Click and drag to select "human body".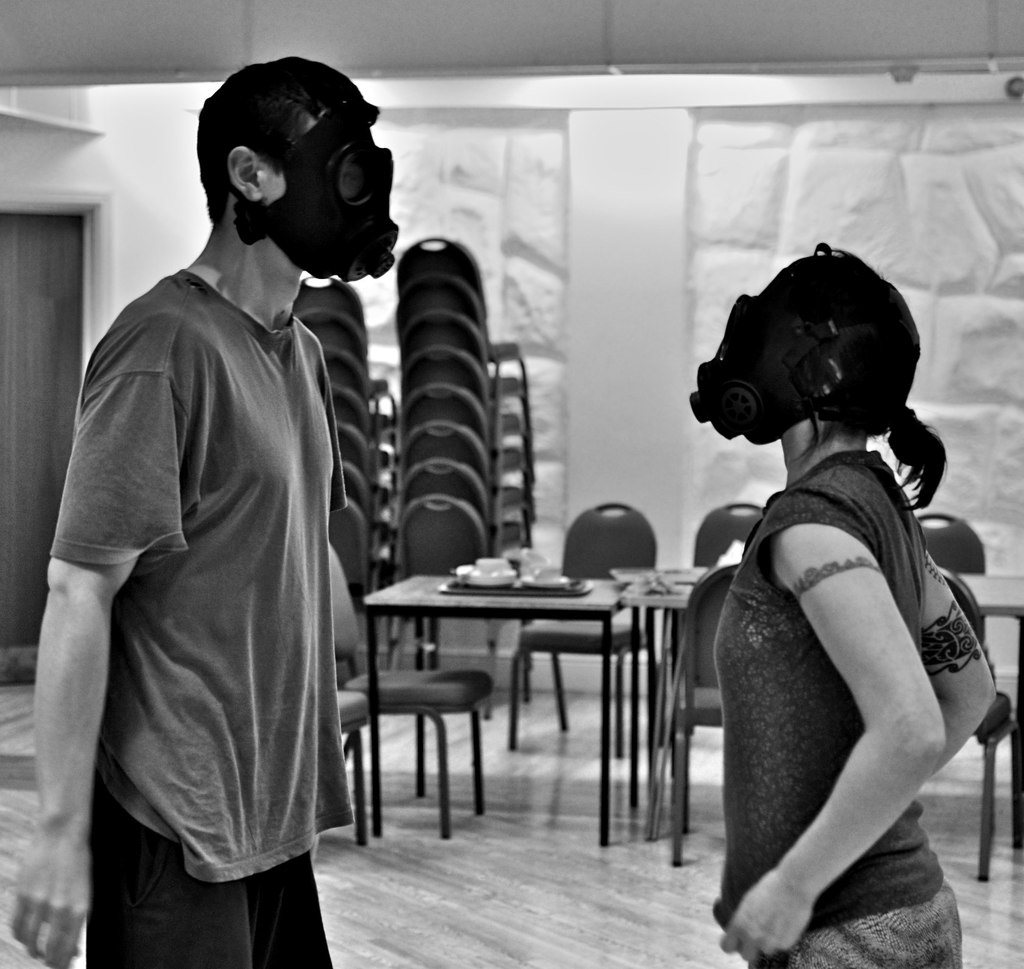
Selection: 680:237:999:939.
